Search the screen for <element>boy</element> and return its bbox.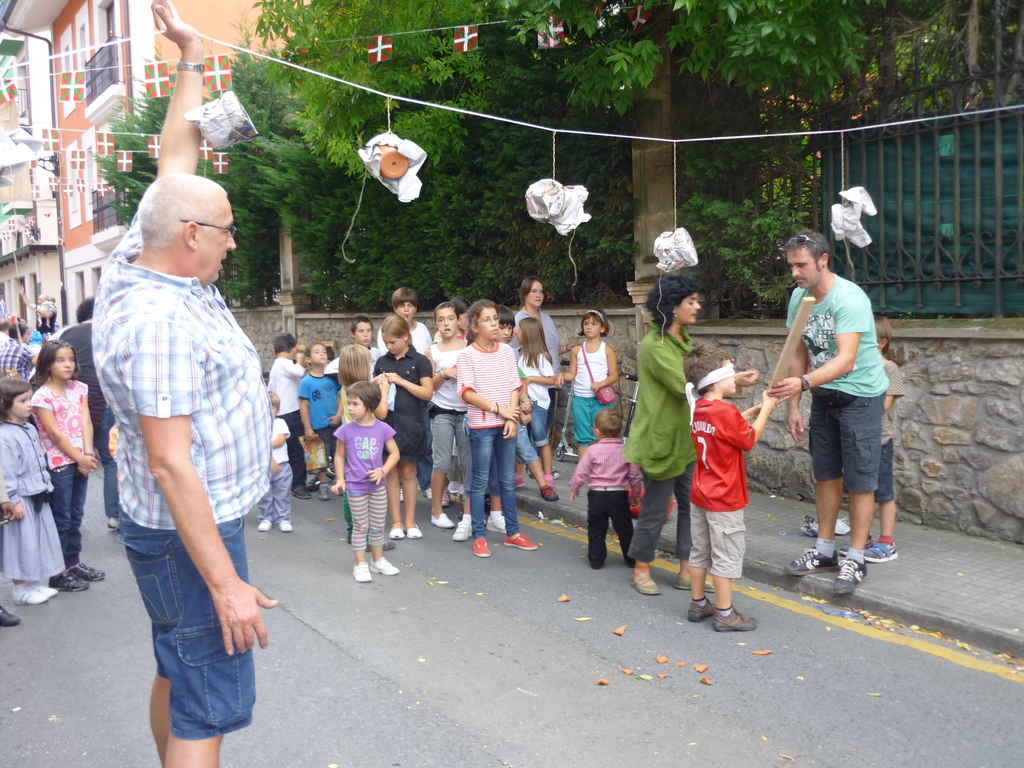
Found: box(293, 343, 351, 508).
